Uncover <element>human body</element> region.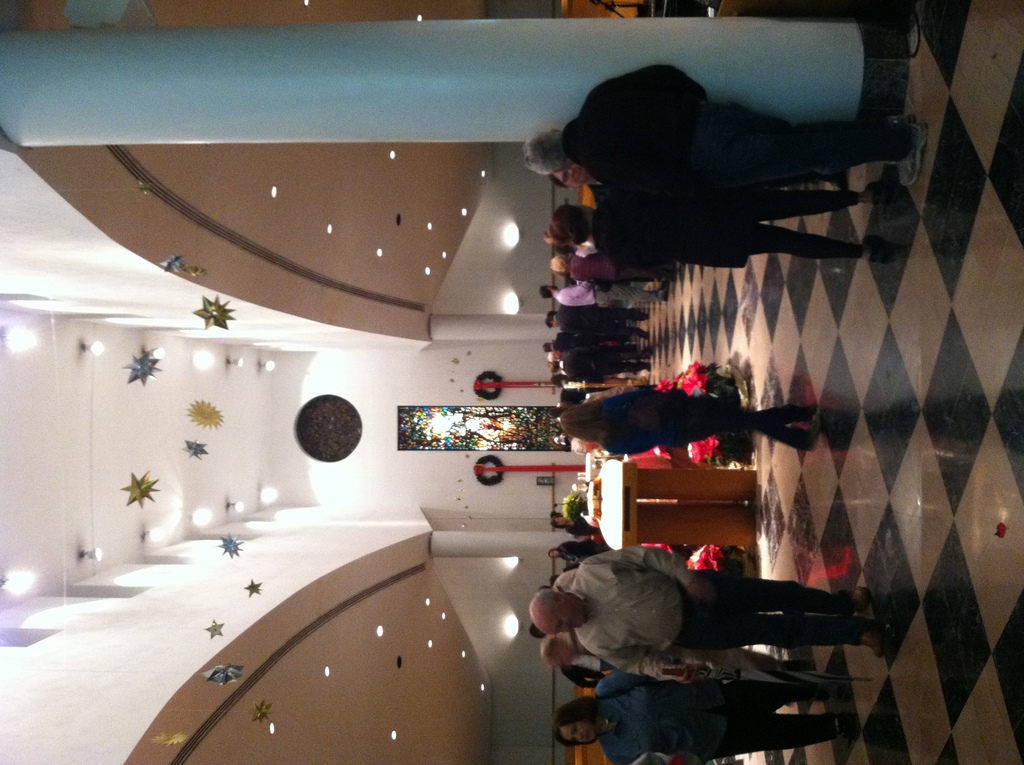
Uncovered: [left=518, top=61, right=929, bottom=188].
